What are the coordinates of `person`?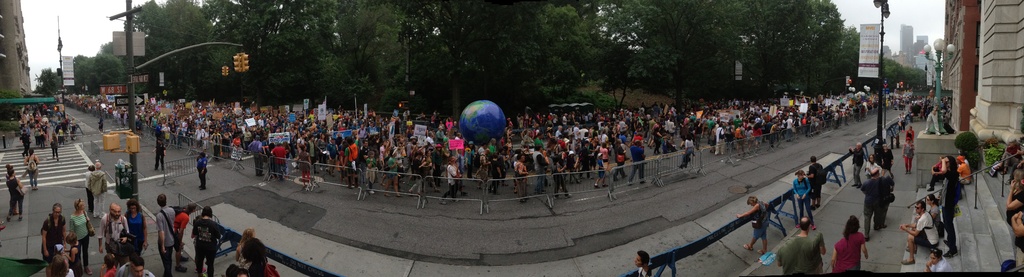
923, 248, 953, 273.
